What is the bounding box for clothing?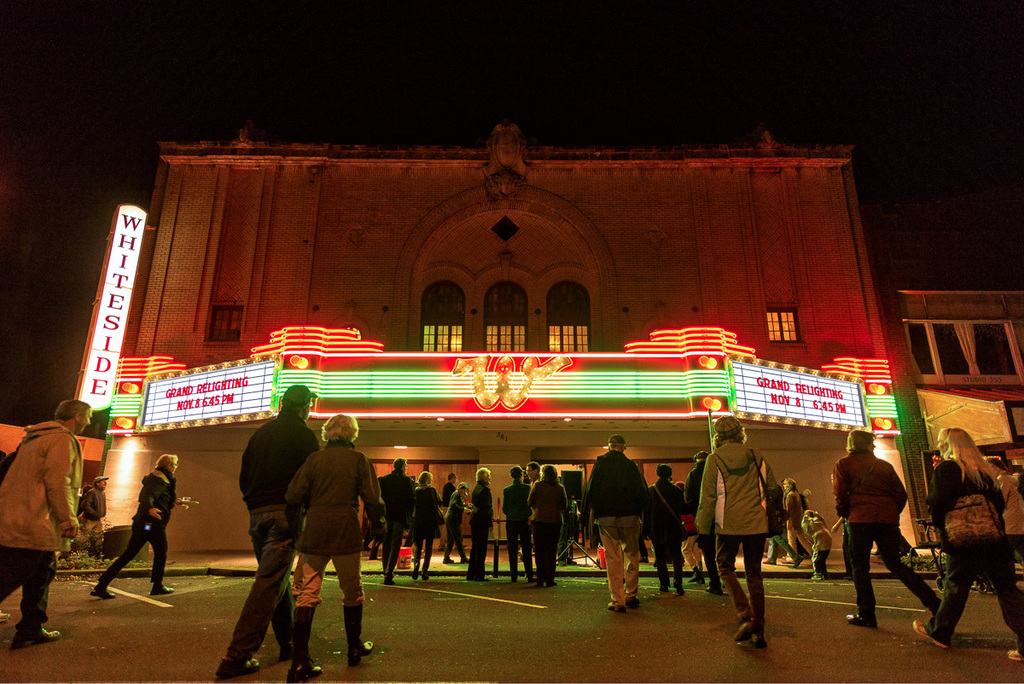
<region>95, 514, 163, 594</region>.
